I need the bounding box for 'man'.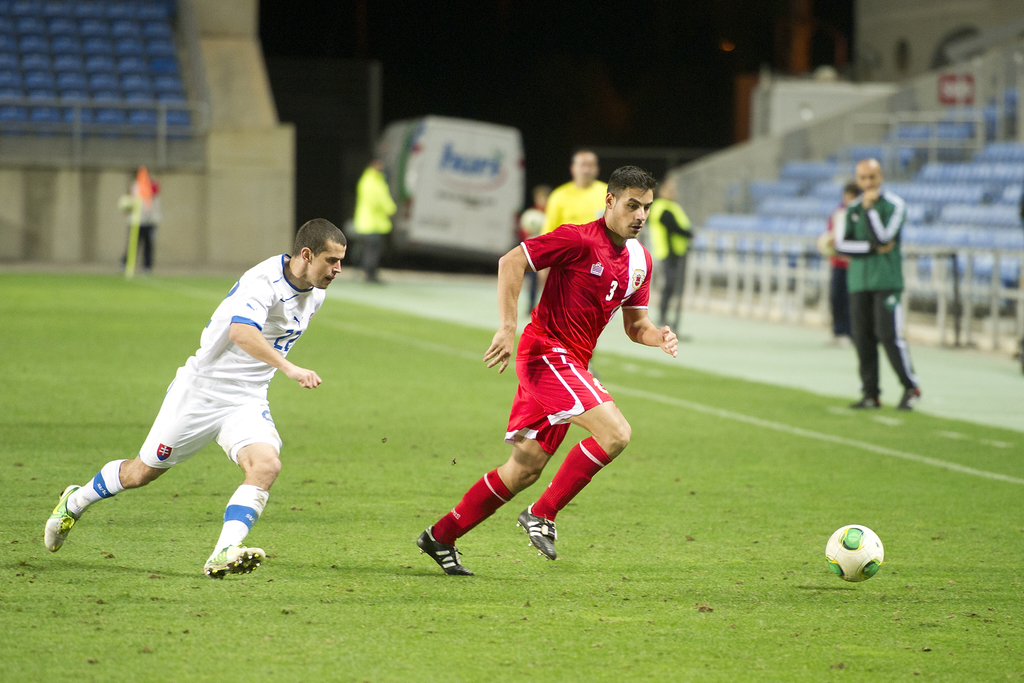
Here it is: x1=653 y1=174 x2=694 y2=327.
